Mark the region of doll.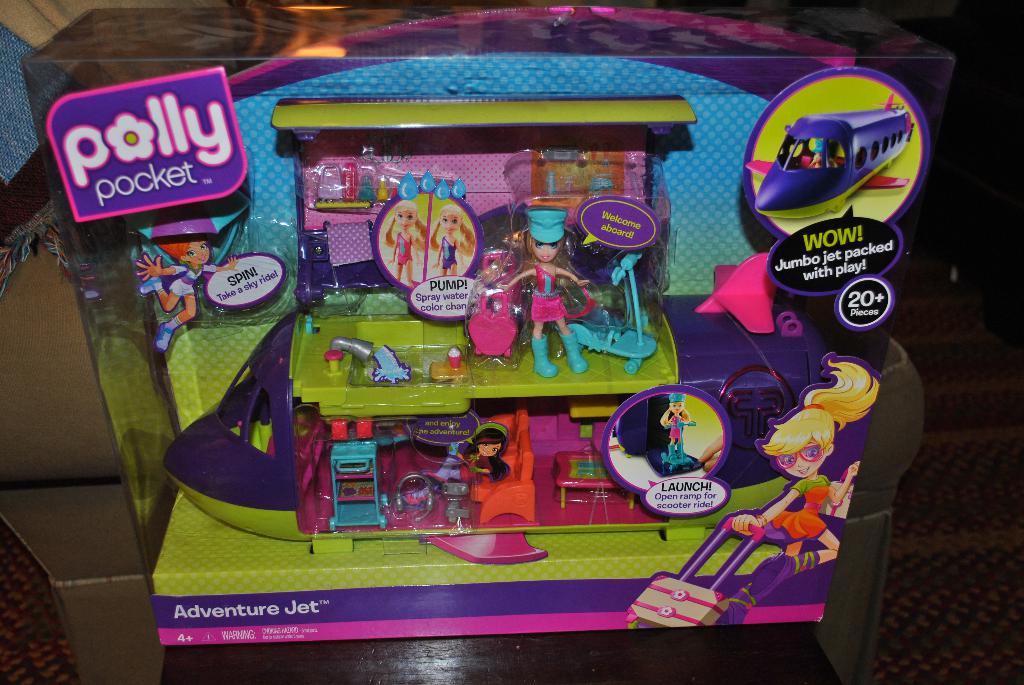
Region: <bbox>481, 203, 595, 378</bbox>.
